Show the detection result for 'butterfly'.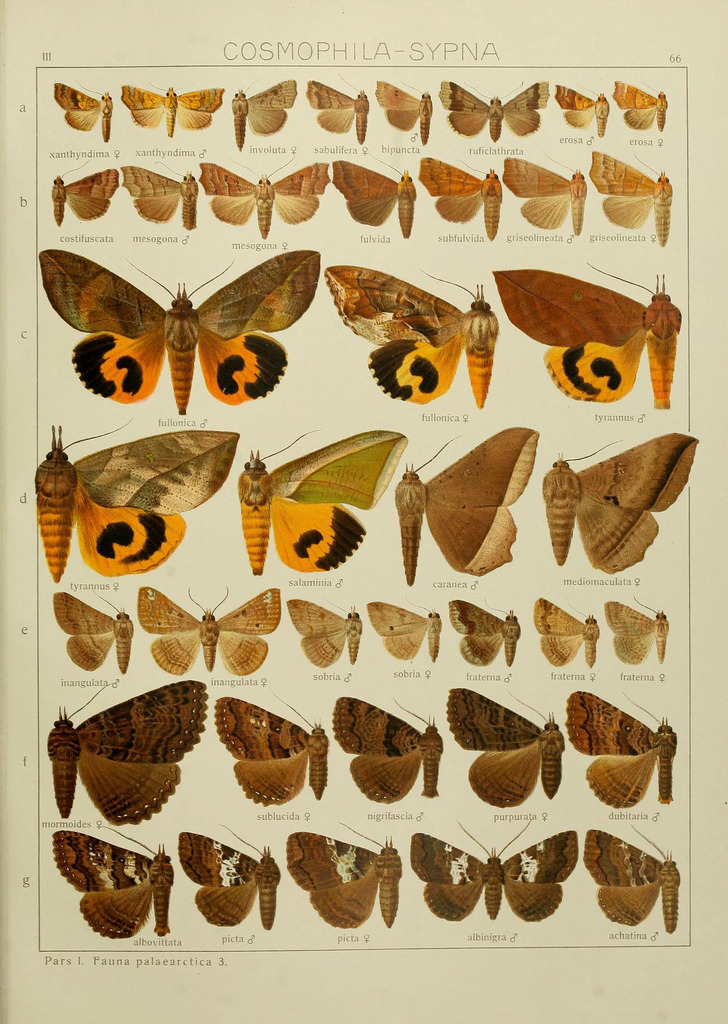
[45,683,209,828].
